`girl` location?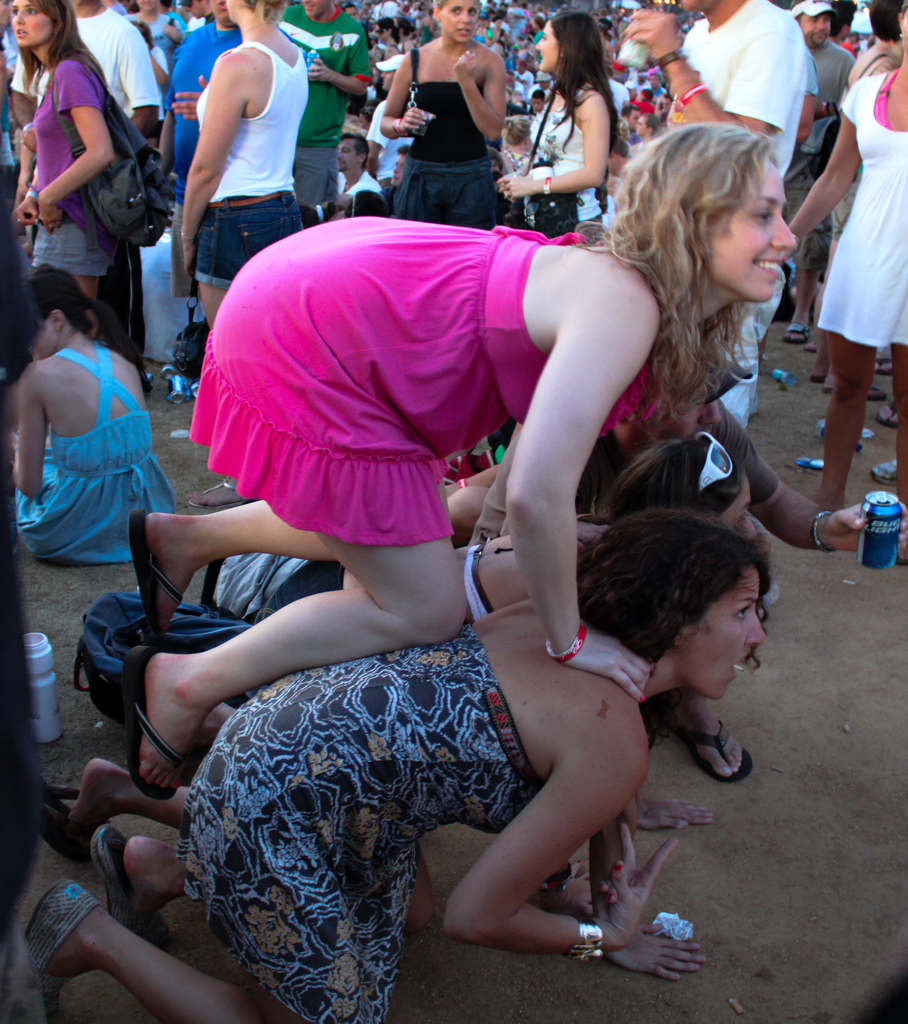
pyautogui.locateOnScreen(14, 0, 119, 344)
